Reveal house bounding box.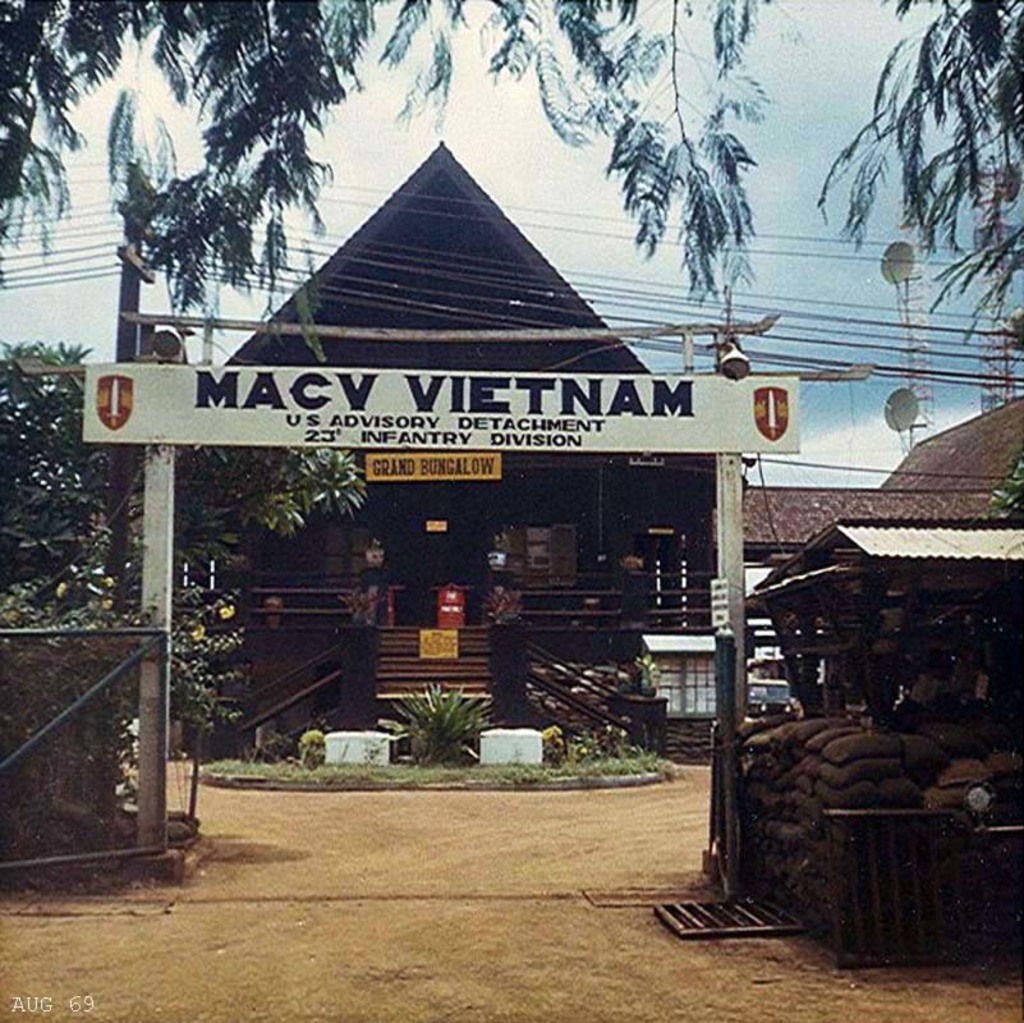
Revealed: <box>753,402,1023,958</box>.
